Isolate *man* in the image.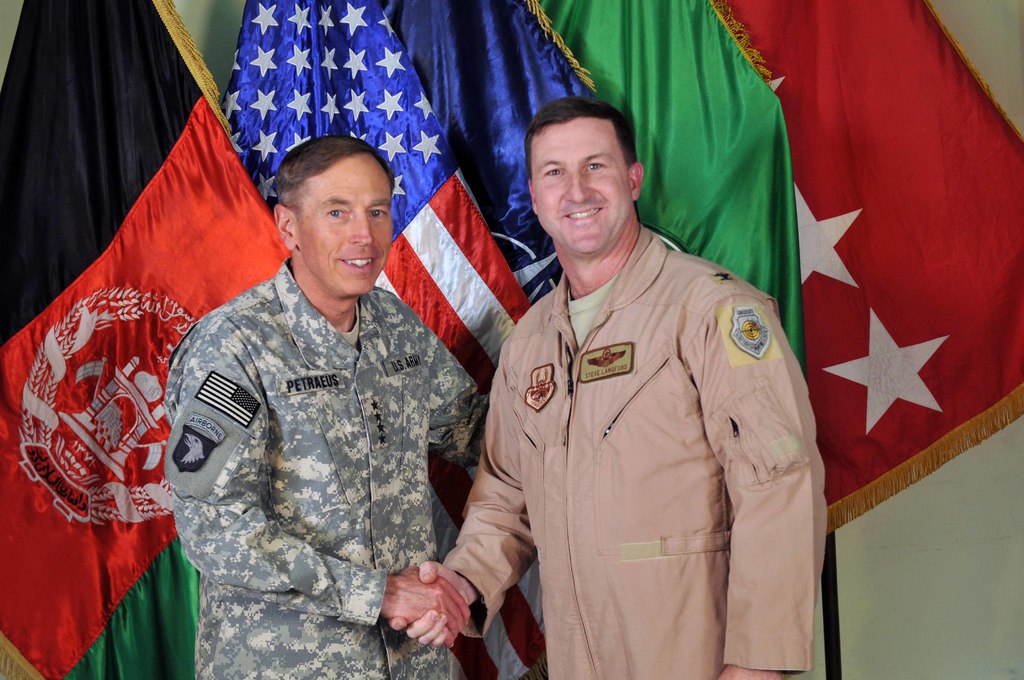
Isolated region: [449,86,826,677].
